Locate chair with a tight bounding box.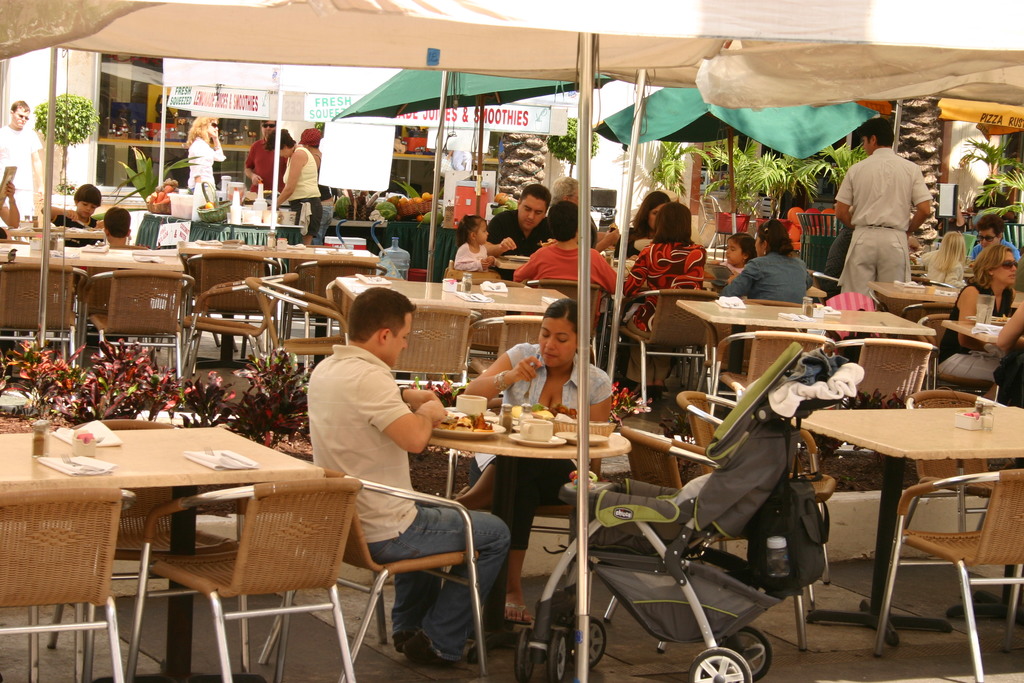
[x1=602, y1=427, x2=808, y2=654].
